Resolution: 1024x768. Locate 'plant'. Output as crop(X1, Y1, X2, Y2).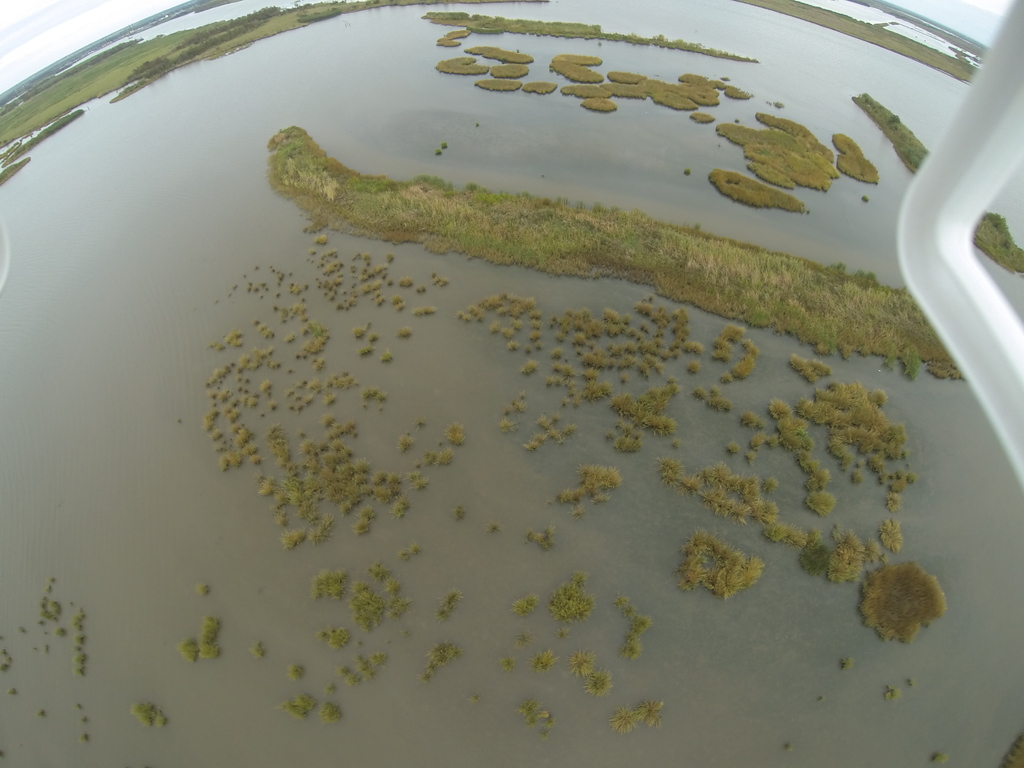
crop(499, 652, 514, 671).
